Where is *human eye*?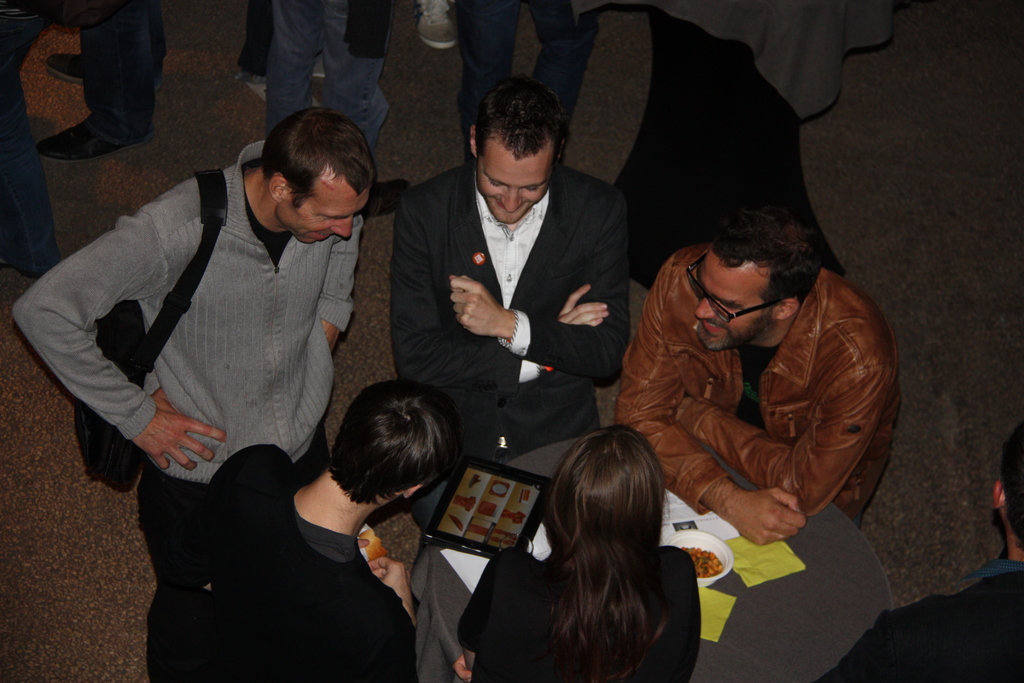
region(525, 185, 540, 193).
